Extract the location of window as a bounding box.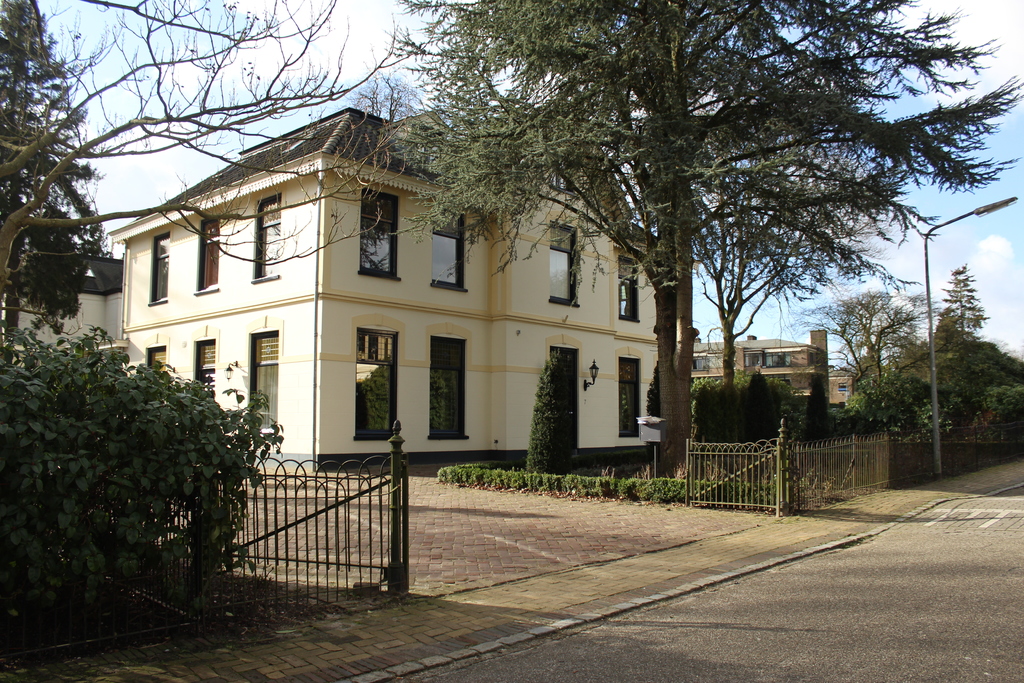
x1=248, y1=194, x2=285, y2=283.
